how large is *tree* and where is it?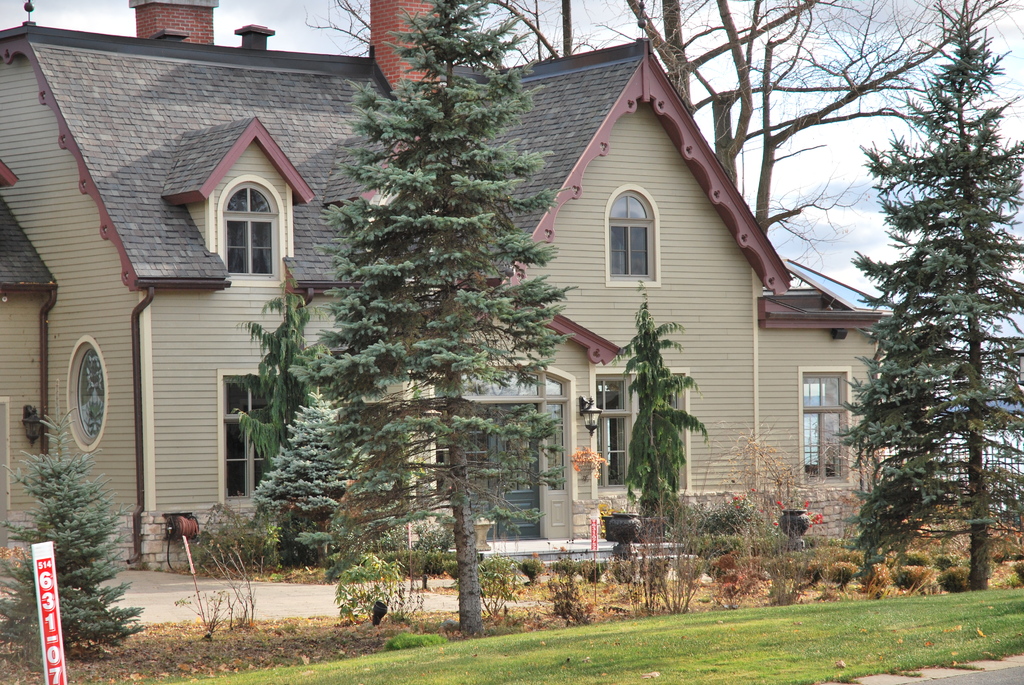
Bounding box: box(836, 40, 1005, 605).
